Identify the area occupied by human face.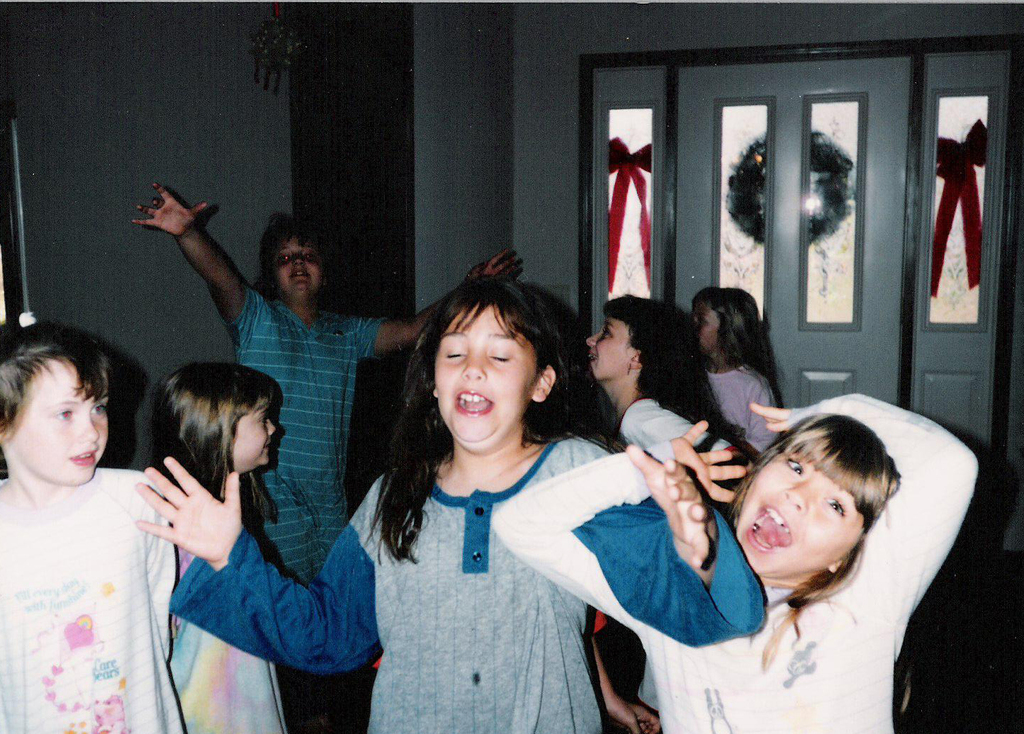
Area: 237,397,274,465.
